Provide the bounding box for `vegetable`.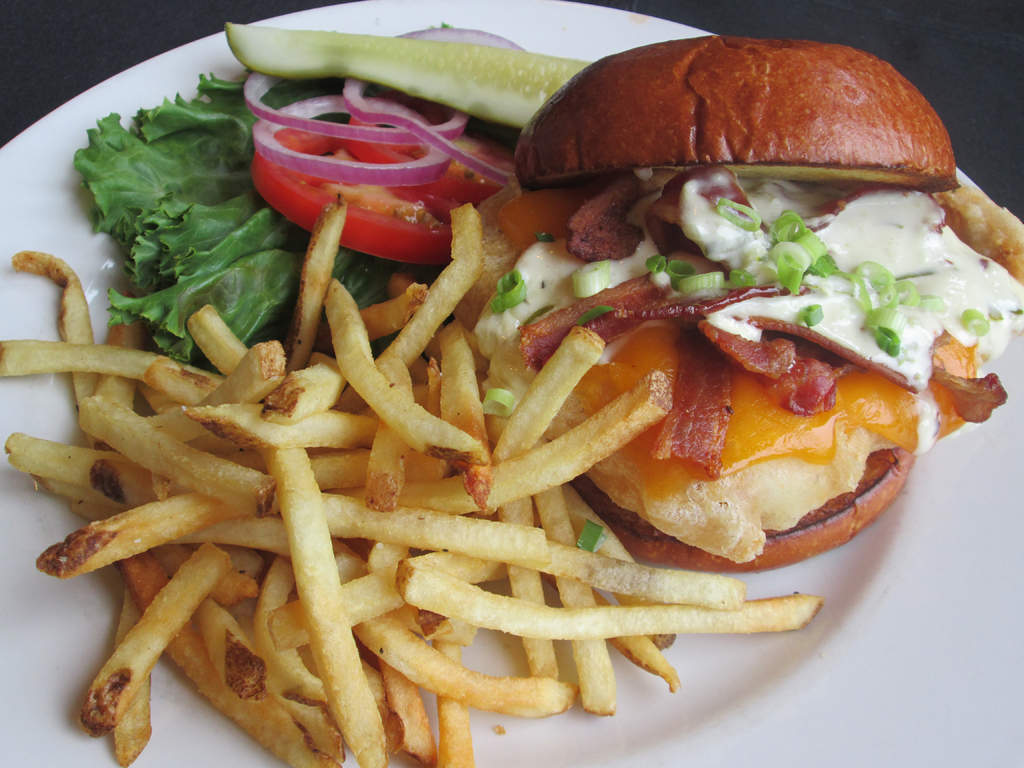
(left=250, top=131, right=518, bottom=261).
